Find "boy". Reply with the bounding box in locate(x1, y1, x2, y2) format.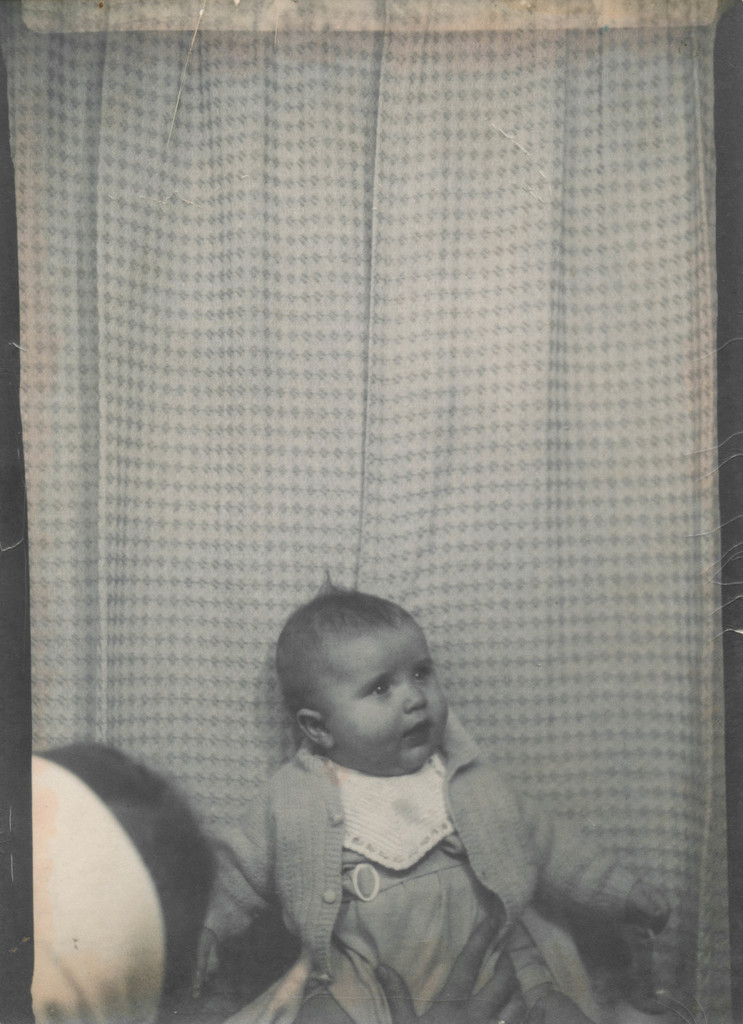
locate(188, 568, 671, 1023).
